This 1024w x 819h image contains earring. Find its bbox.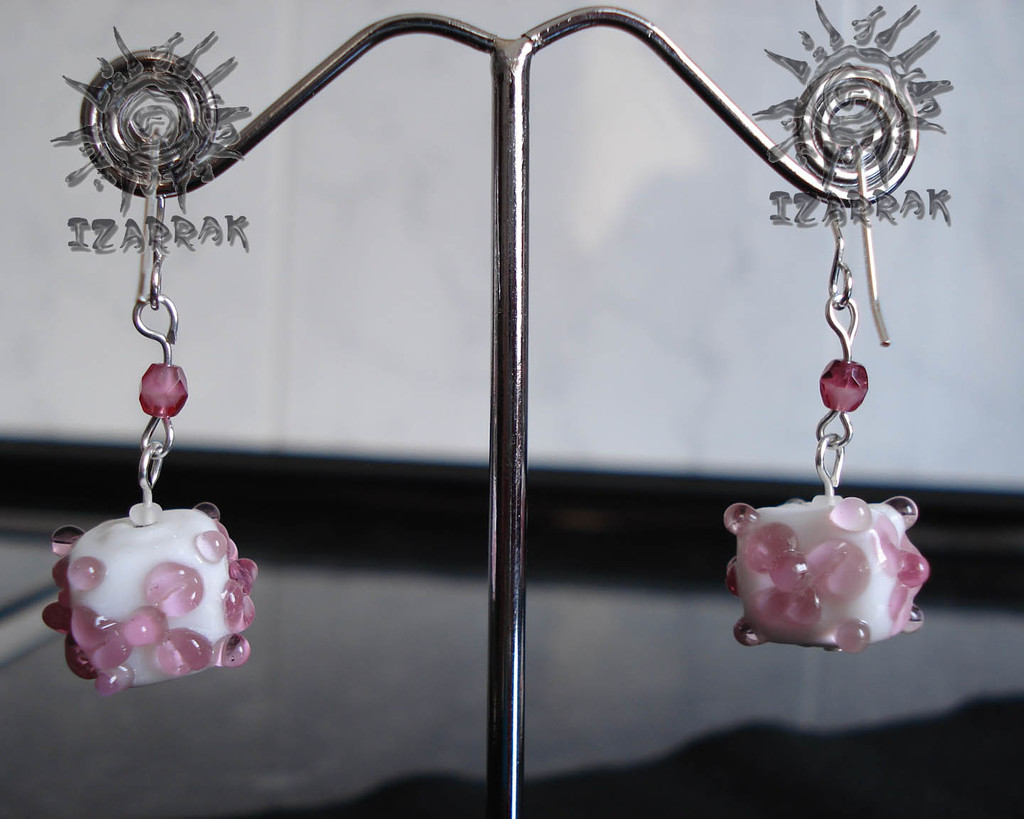
x1=717, y1=138, x2=934, y2=648.
